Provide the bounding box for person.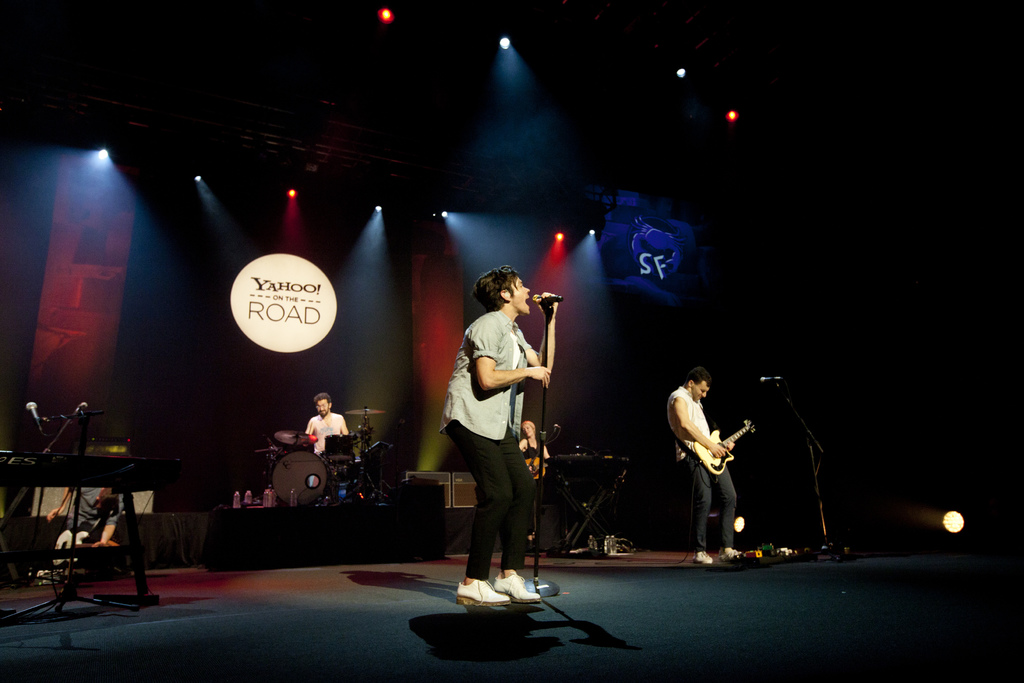
crop(39, 456, 125, 556).
